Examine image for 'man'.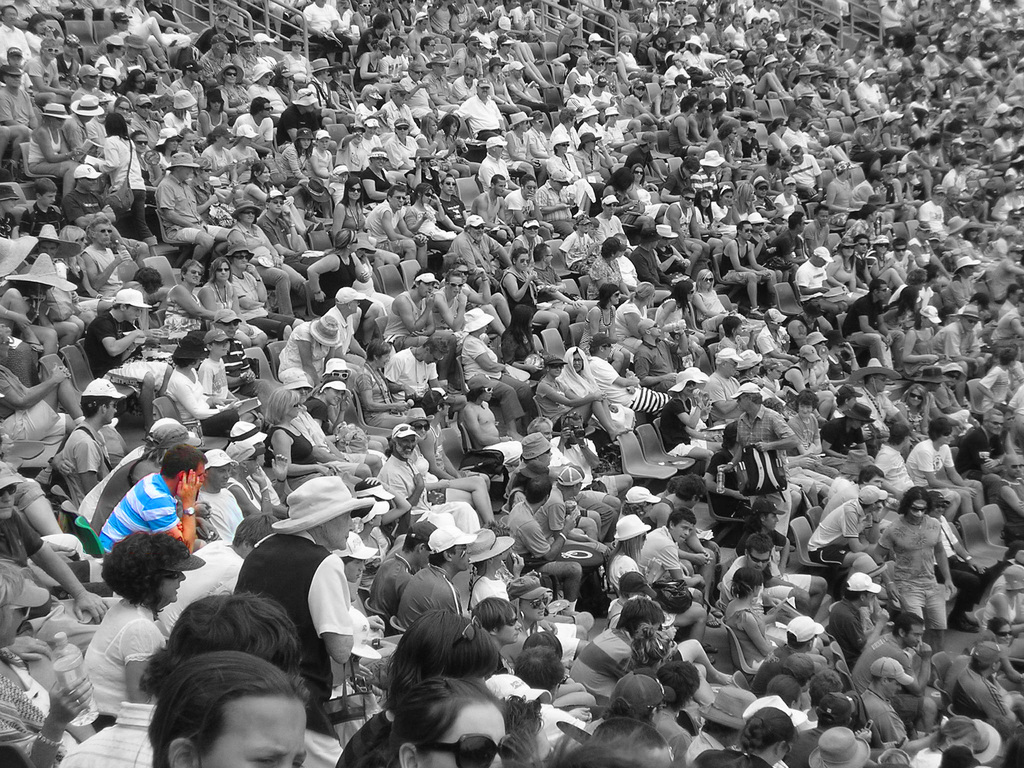
Examination result: 562 58 595 104.
